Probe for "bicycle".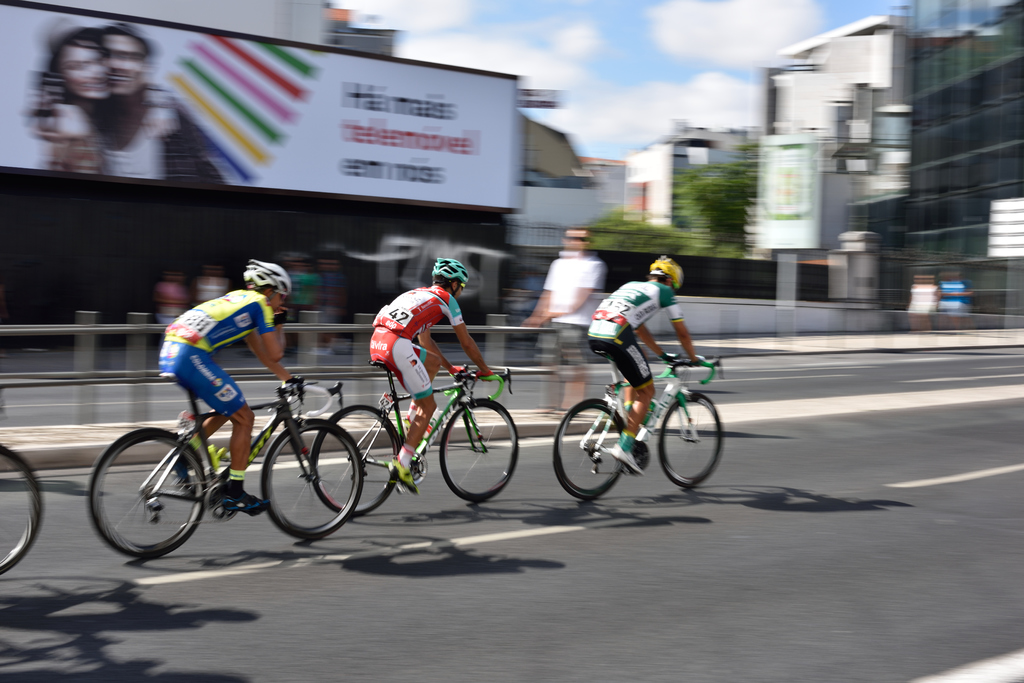
Probe result: crop(552, 346, 726, 504).
